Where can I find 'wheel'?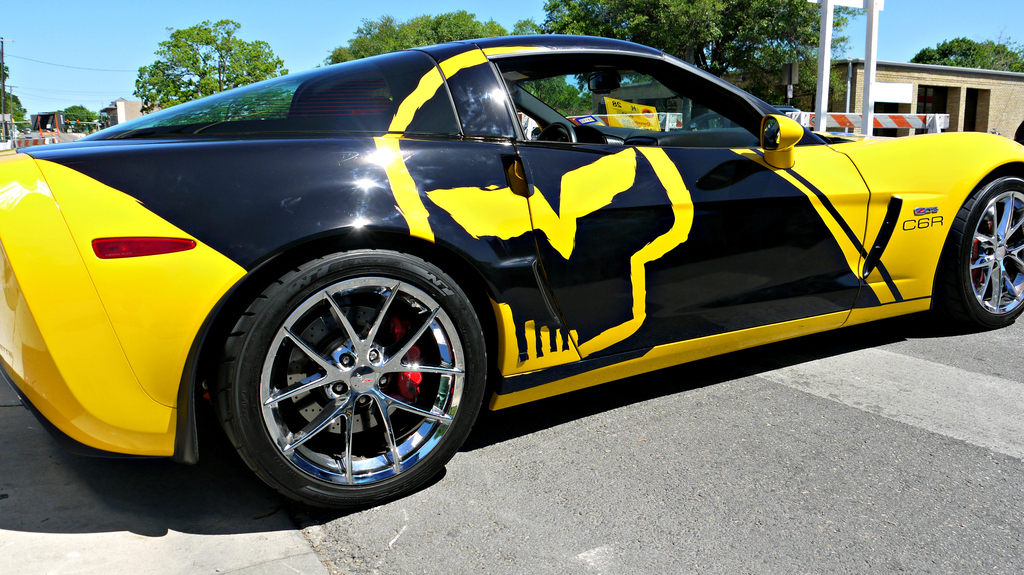
You can find it at (538,116,582,150).
